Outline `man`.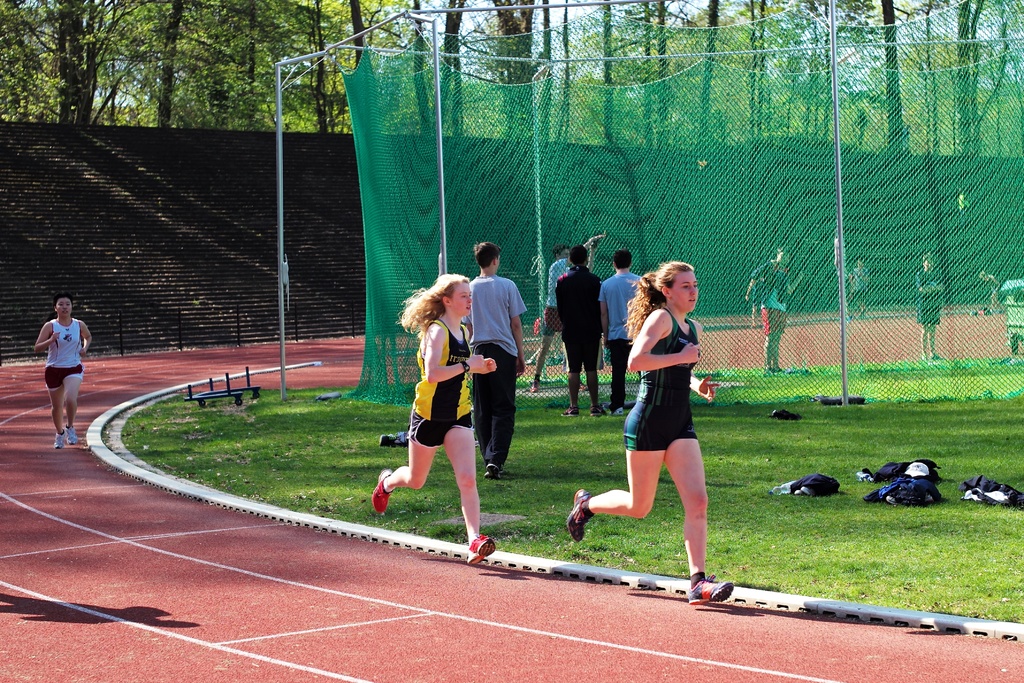
Outline: 552 247 604 415.
